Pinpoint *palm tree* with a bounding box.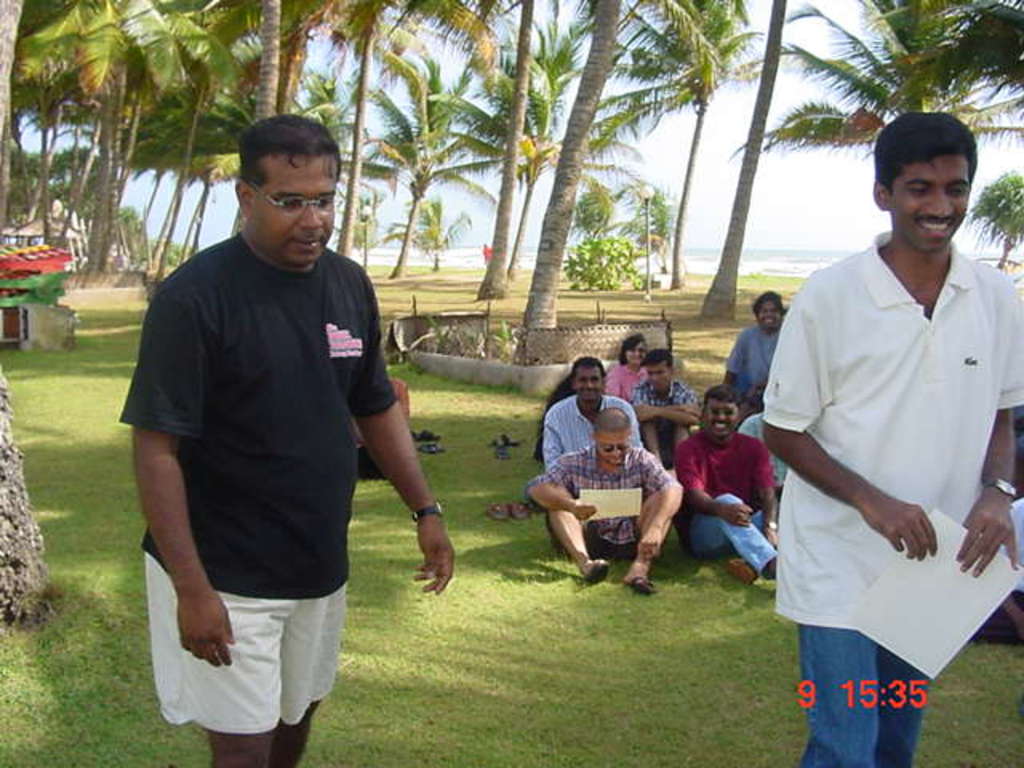
l=592, t=0, r=762, b=283.
